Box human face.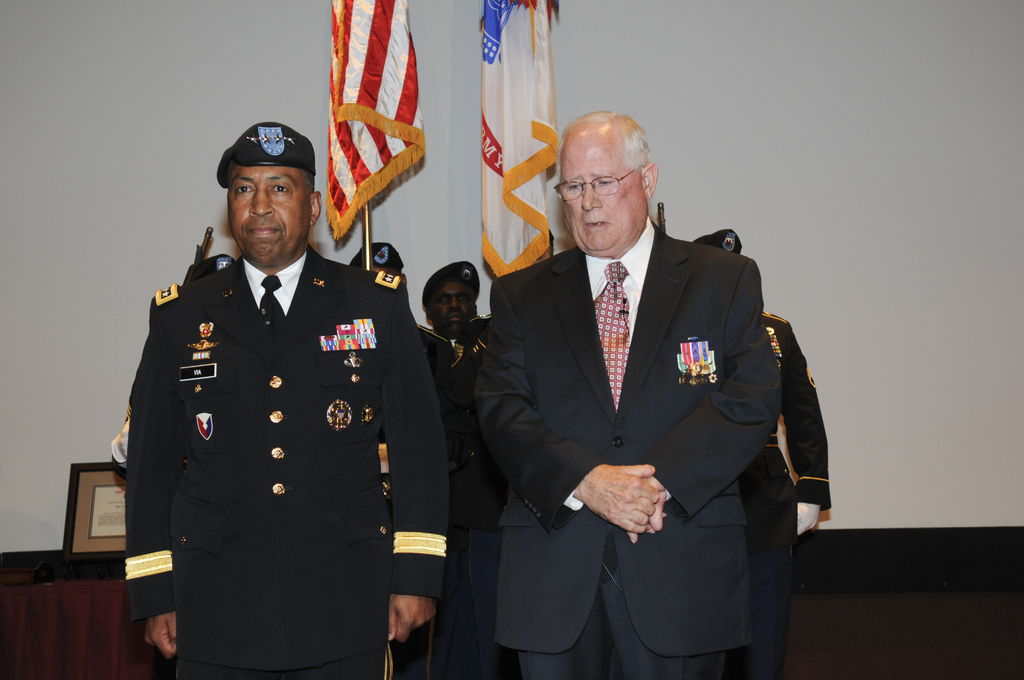
x1=423 y1=274 x2=476 y2=339.
